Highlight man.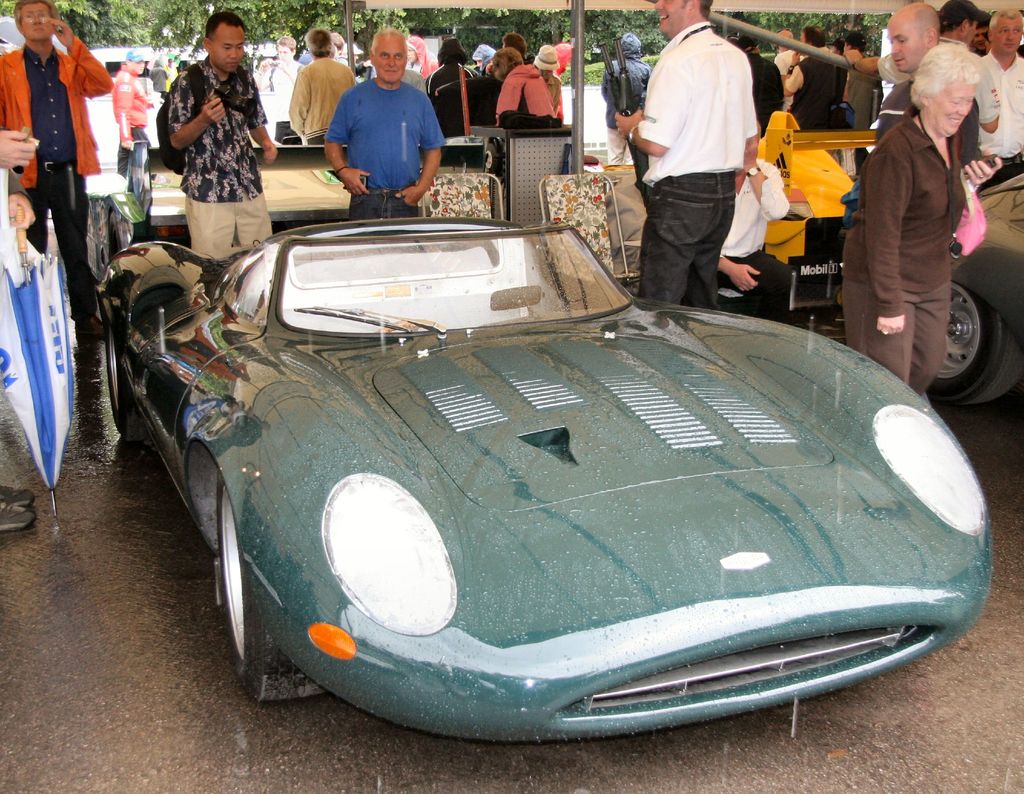
Highlighted region: bbox=(0, 0, 116, 340).
